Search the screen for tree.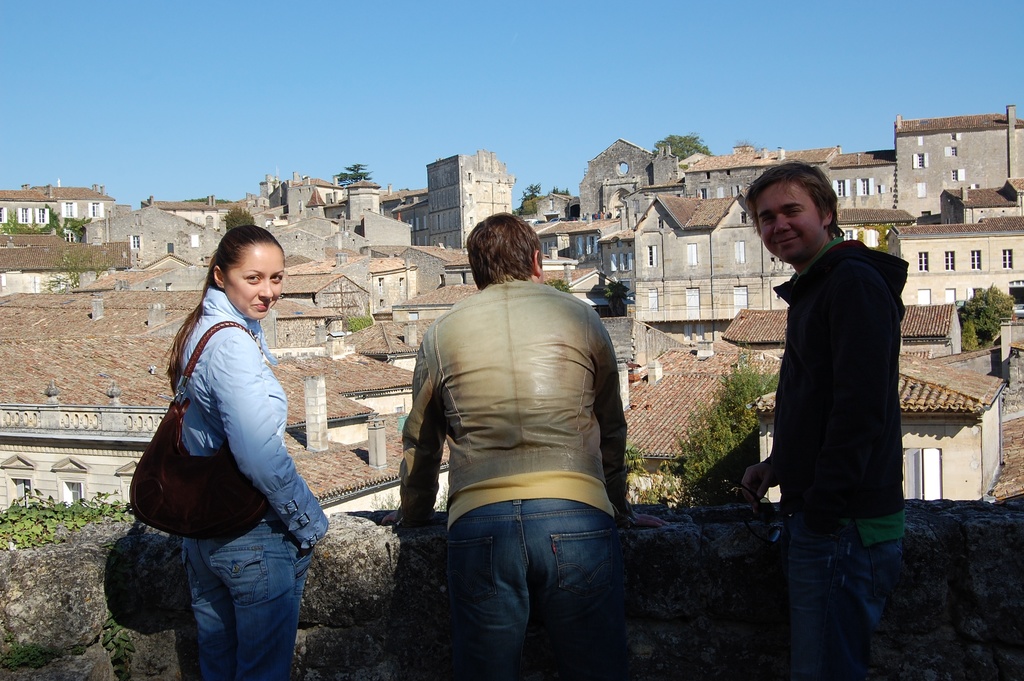
Found at region(954, 276, 1023, 349).
